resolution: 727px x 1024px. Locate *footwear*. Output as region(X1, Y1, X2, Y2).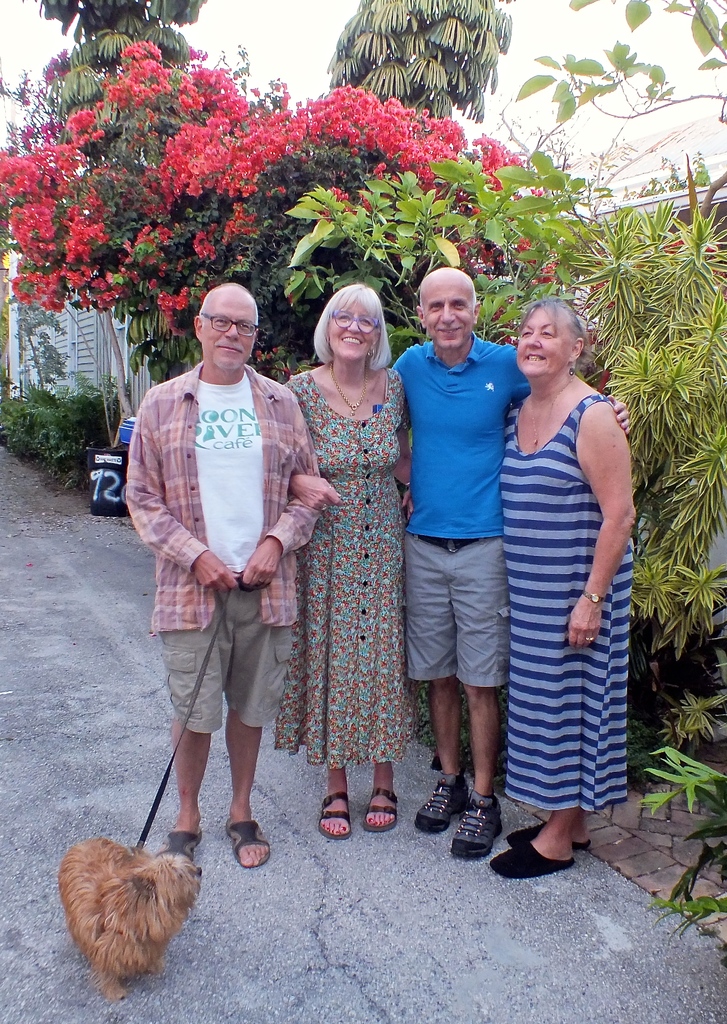
region(418, 772, 467, 836).
